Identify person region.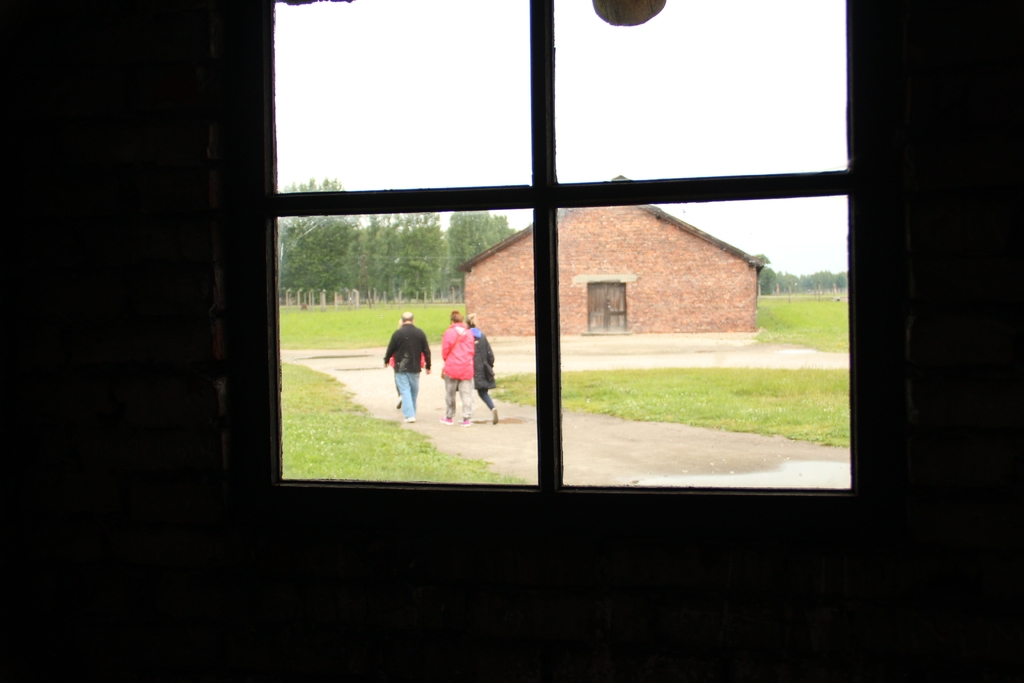
Region: box=[468, 313, 504, 429].
